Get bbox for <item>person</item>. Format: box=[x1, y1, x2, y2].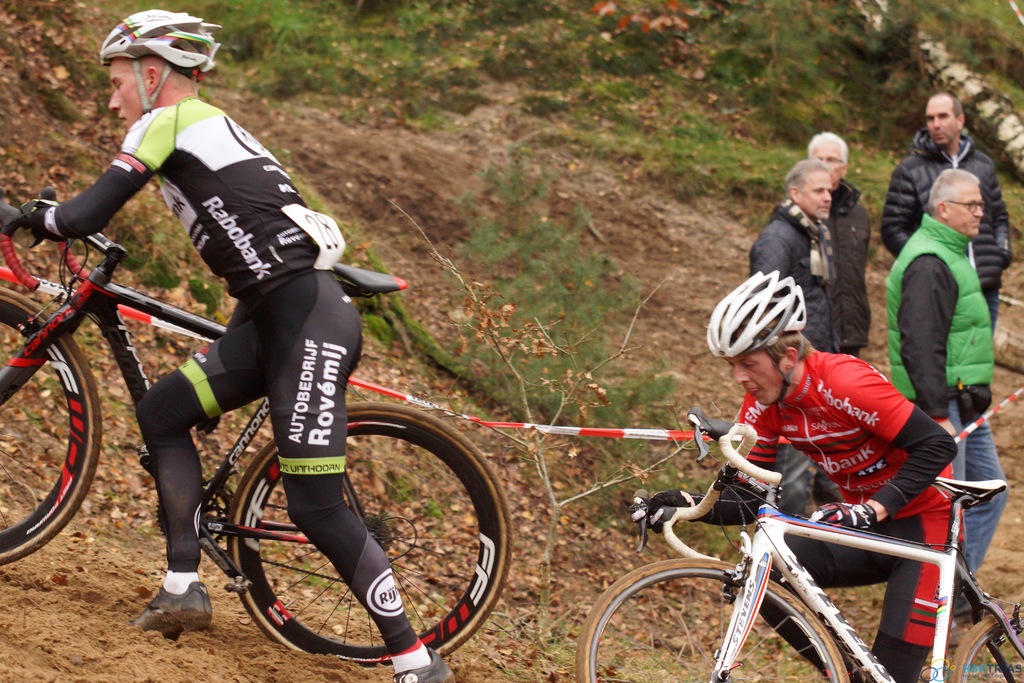
box=[804, 127, 870, 358].
